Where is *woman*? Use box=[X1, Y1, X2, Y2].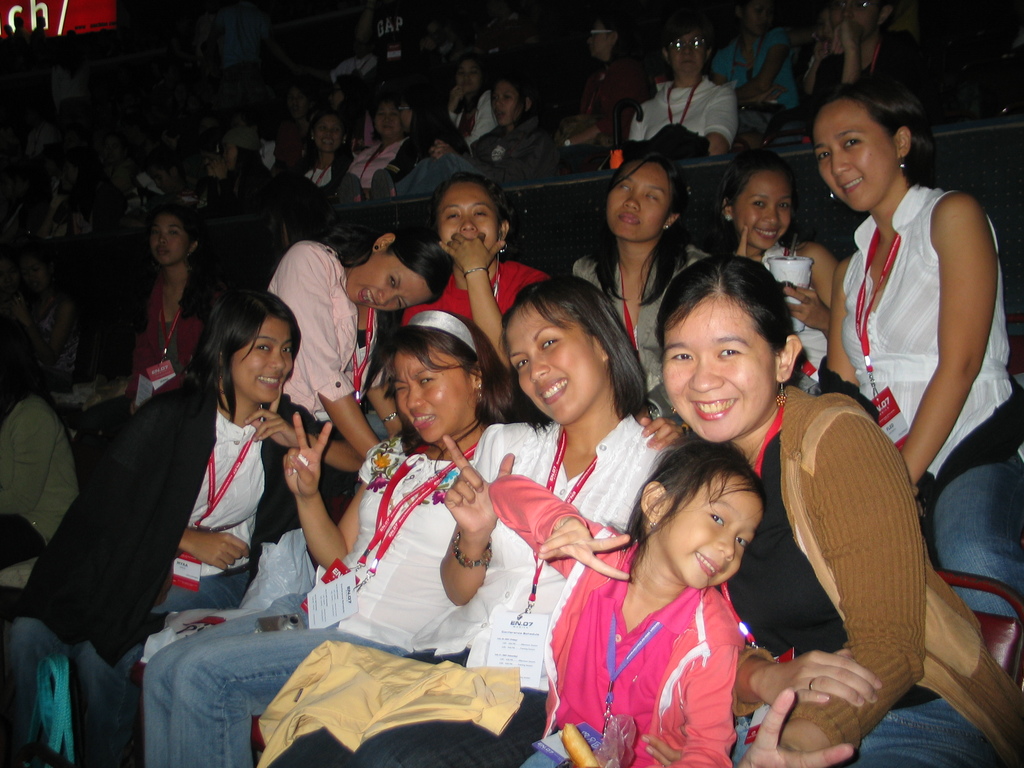
box=[172, 82, 193, 120].
